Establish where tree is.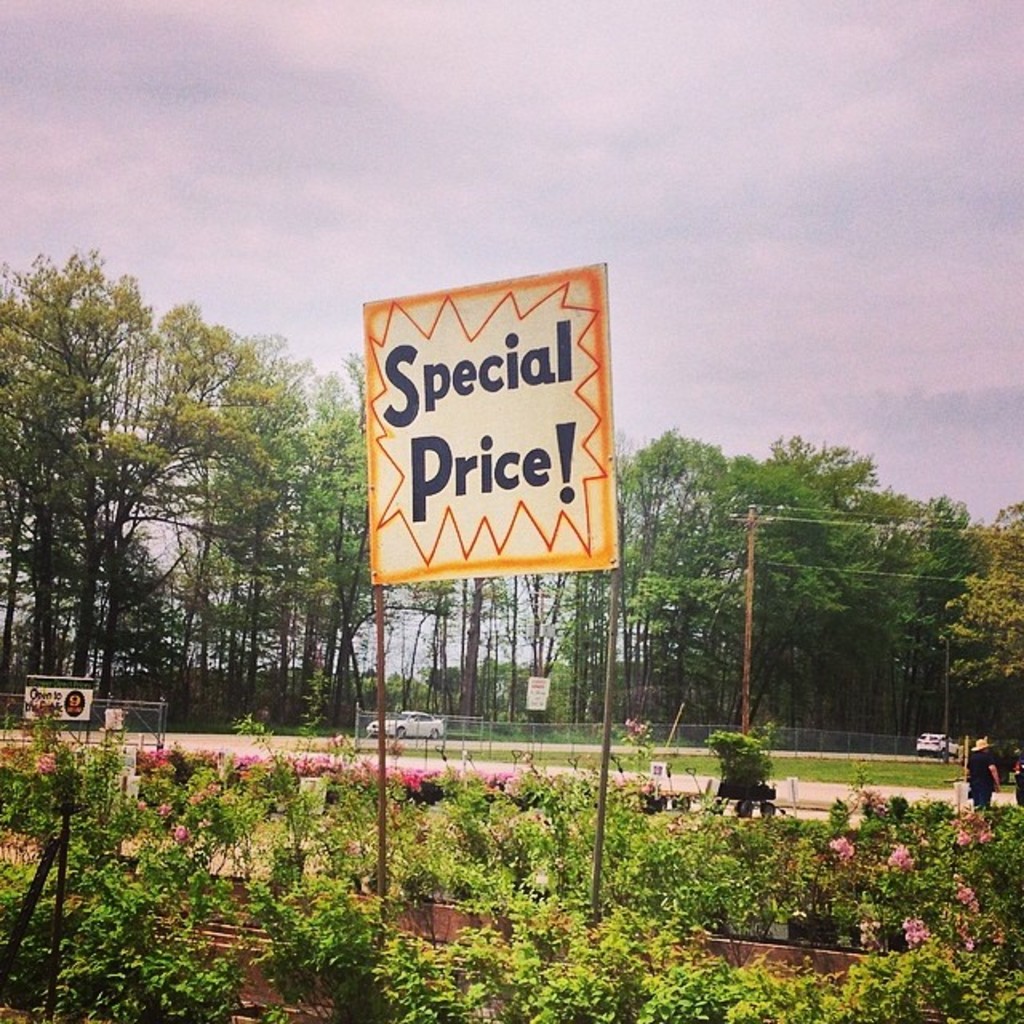
Established at {"x1": 0, "y1": 293, "x2": 106, "y2": 696}.
